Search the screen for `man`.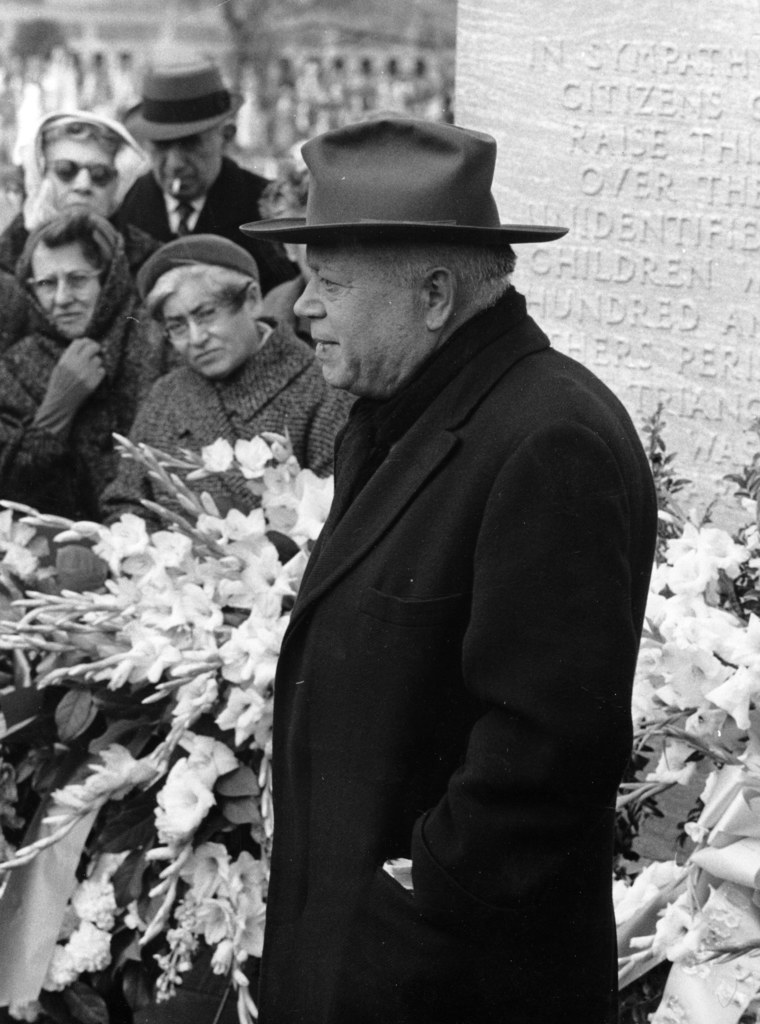
Found at bbox=[118, 48, 295, 303].
